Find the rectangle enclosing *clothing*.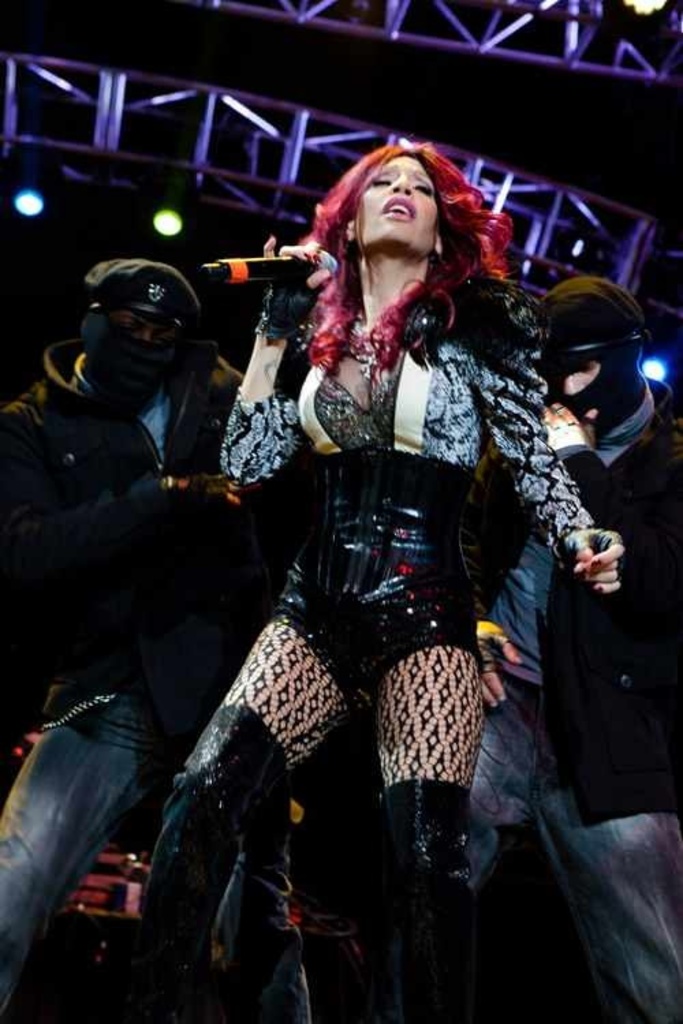
<region>154, 202, 582, 990</region>.
